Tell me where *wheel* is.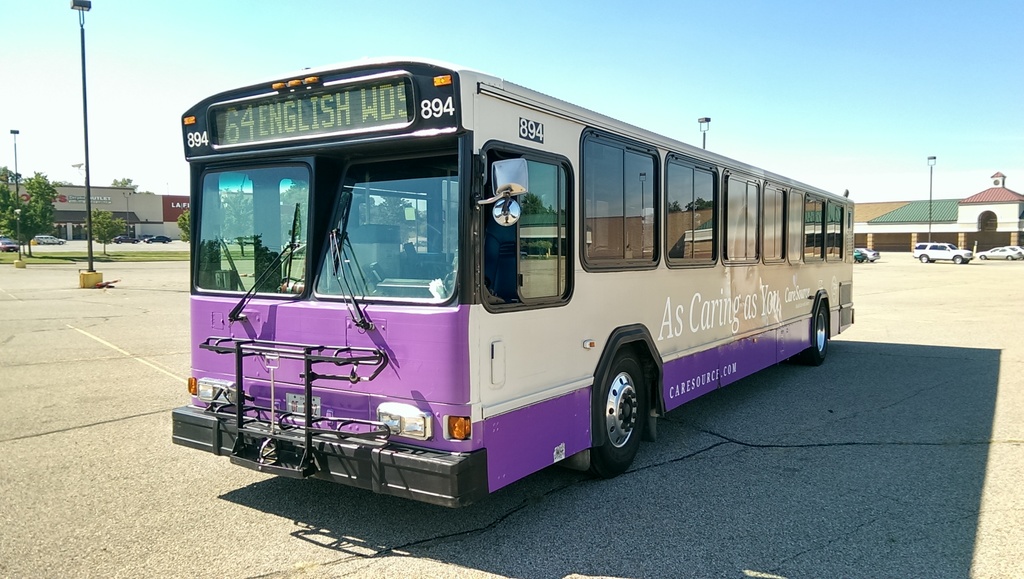
*wheel* is at l=920, t=254, r=928, b=261.
